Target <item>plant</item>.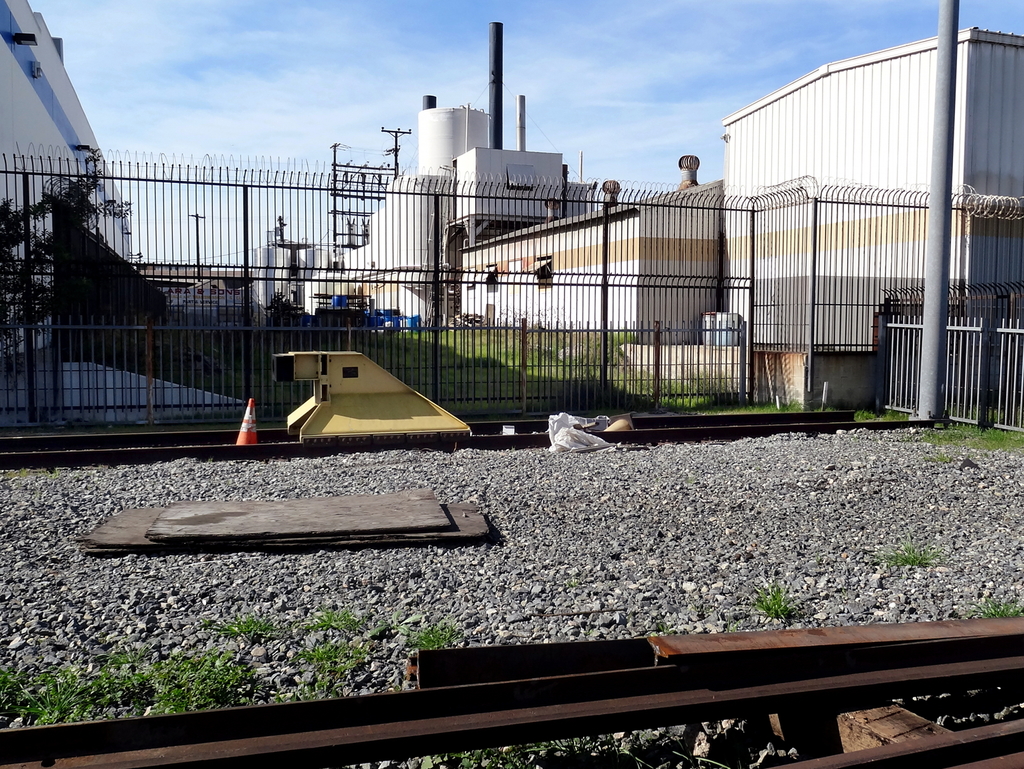
Target region: <region>874, 529, 946, 568</region>.
